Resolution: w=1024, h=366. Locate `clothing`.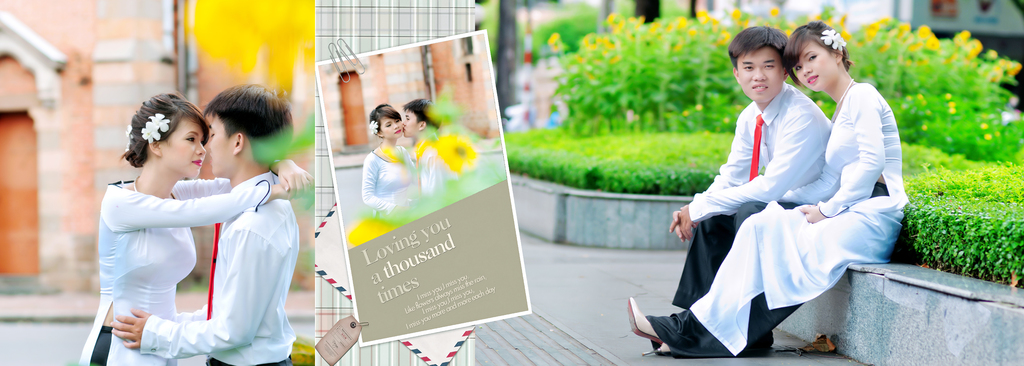
box(409, 144, 439, 191).
